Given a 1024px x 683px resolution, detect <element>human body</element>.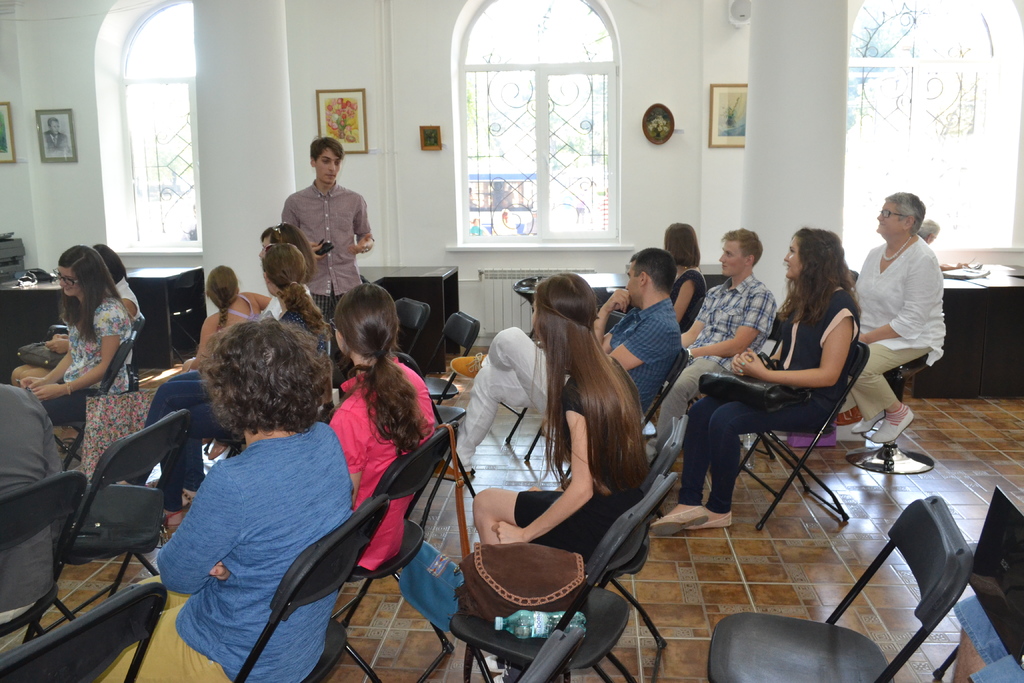
left=952, top=595, right=1023, bottom=682.
